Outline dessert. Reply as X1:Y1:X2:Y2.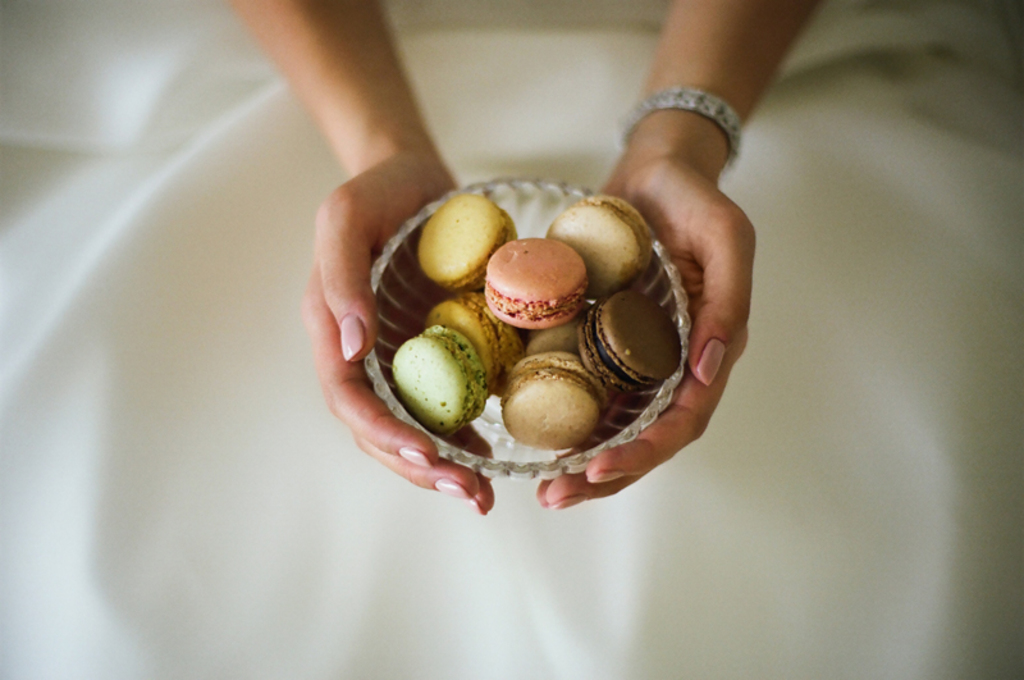
406:329:483:415.
